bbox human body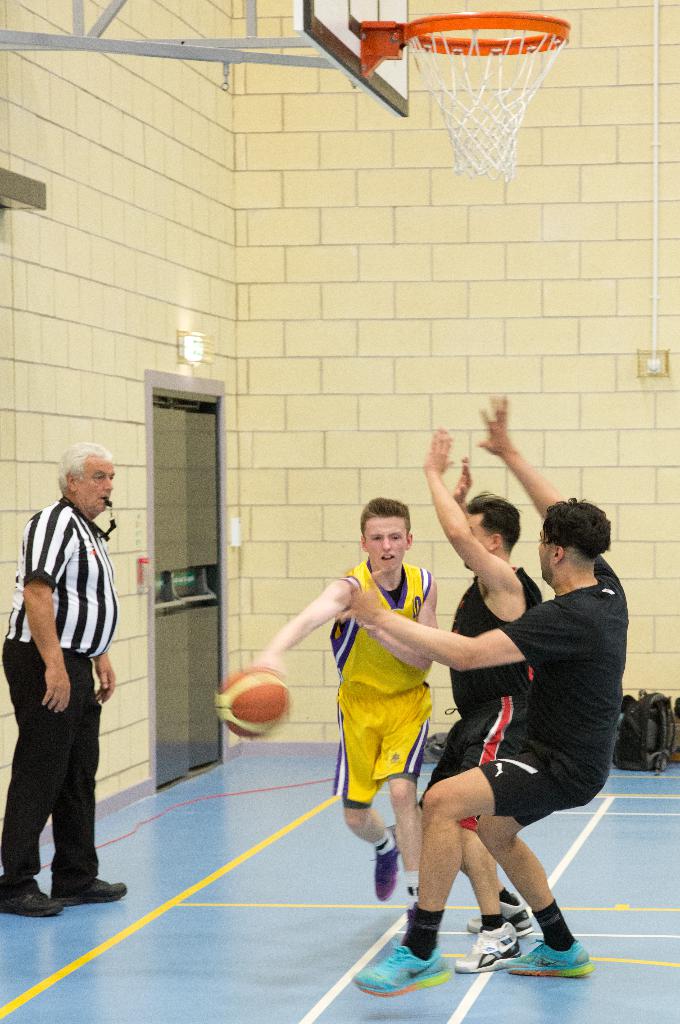
(19,444,120,895)
